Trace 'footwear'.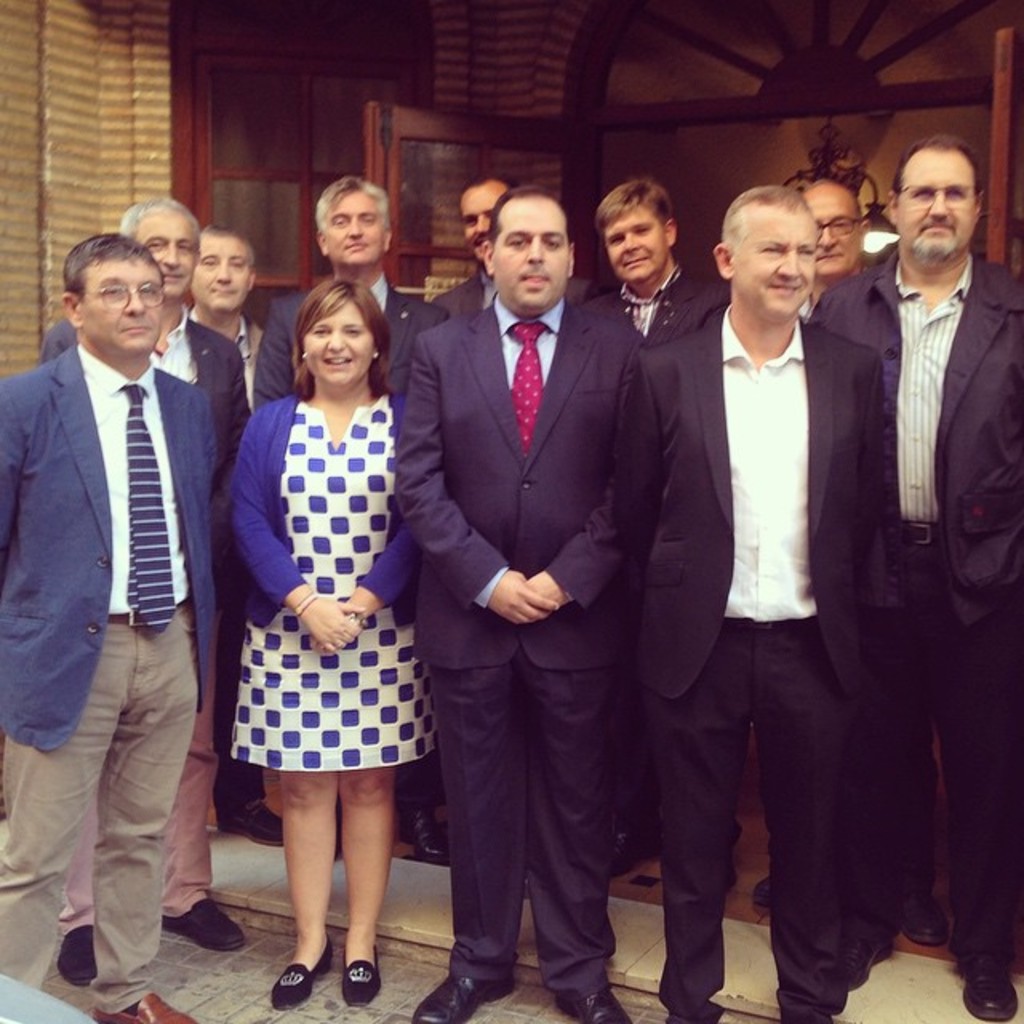
Traced to 904 898 939 949.
